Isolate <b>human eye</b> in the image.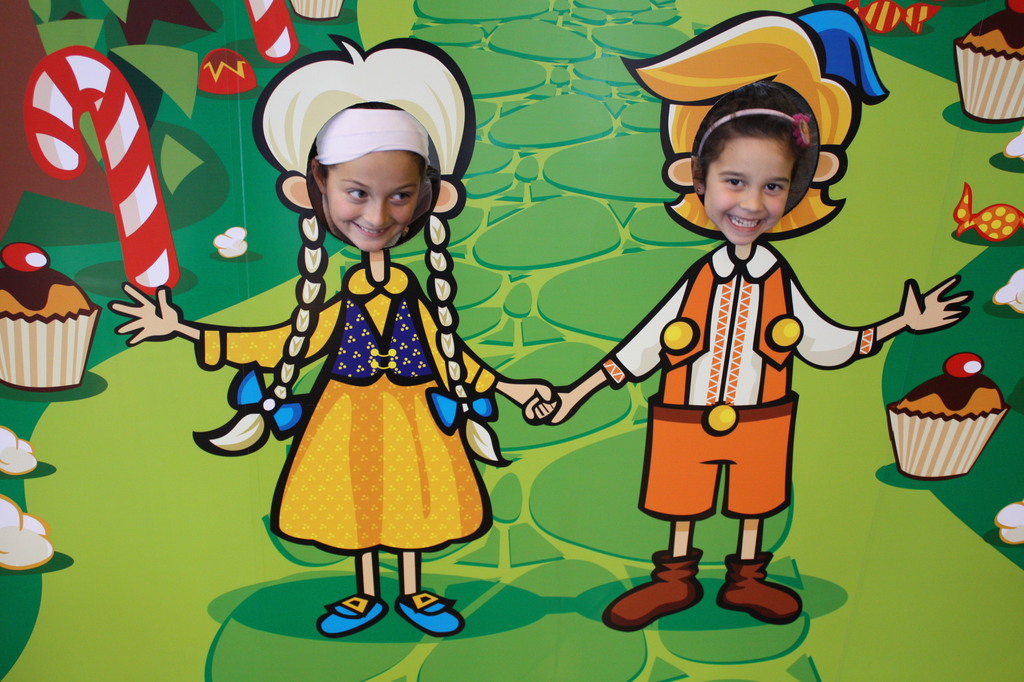
Isolated region: 723/174/748/185.
